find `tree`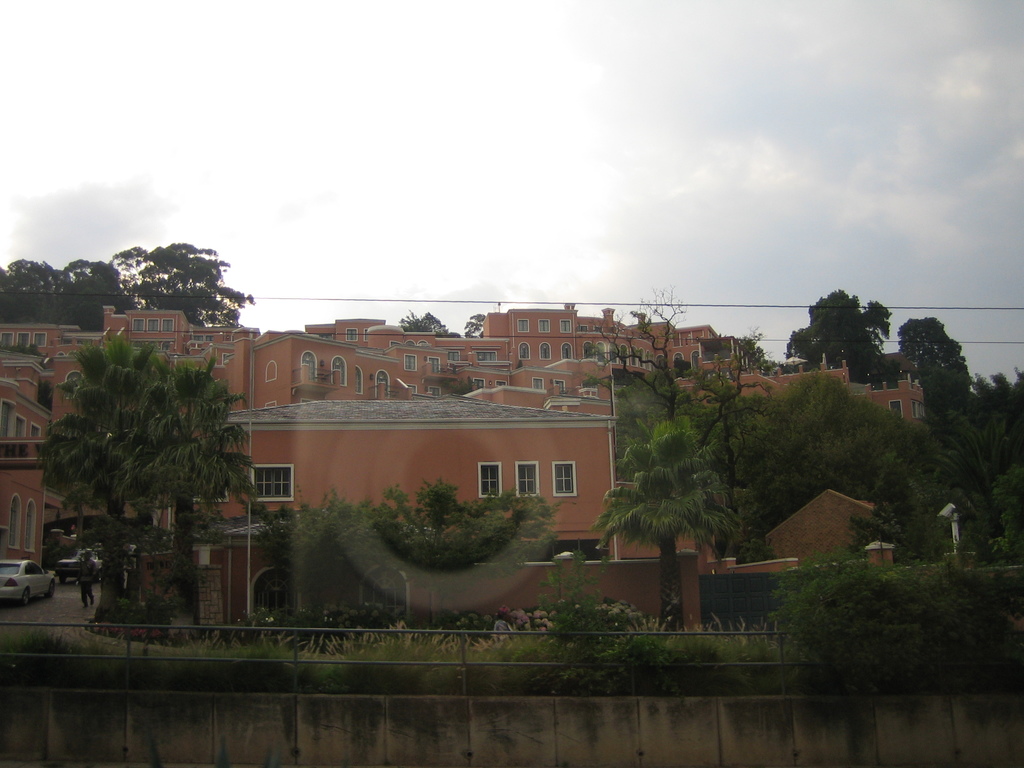
582,291,741,614
